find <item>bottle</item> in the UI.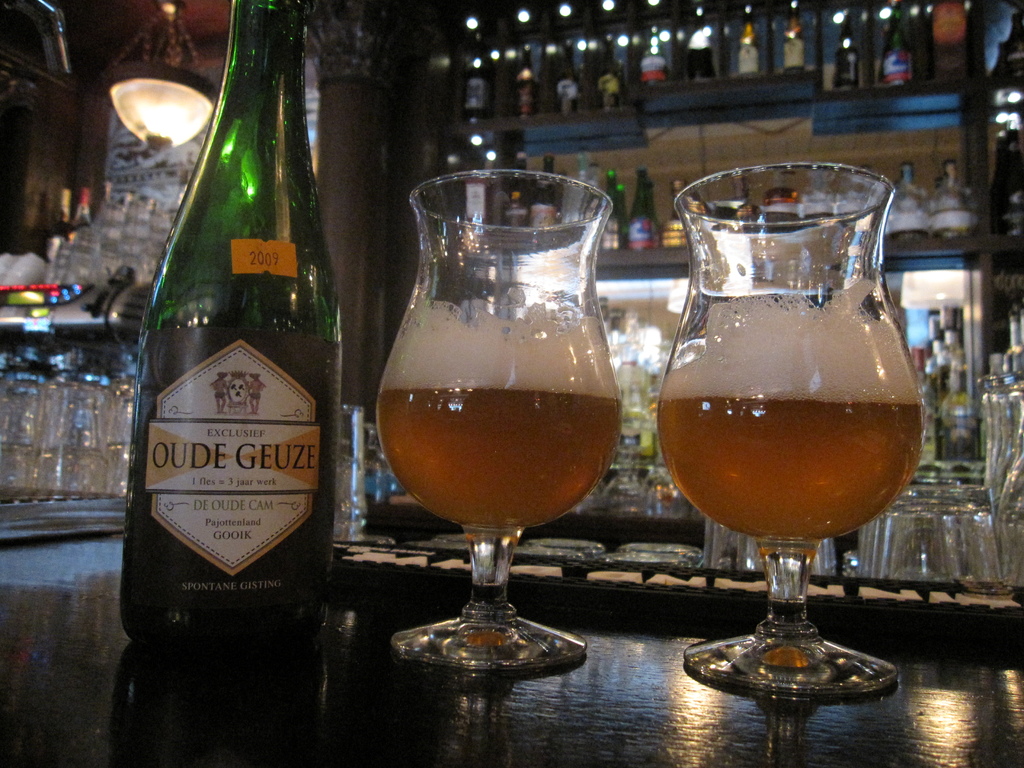
UI element at <bbox>886, 161, 931, 237</bbox>.
